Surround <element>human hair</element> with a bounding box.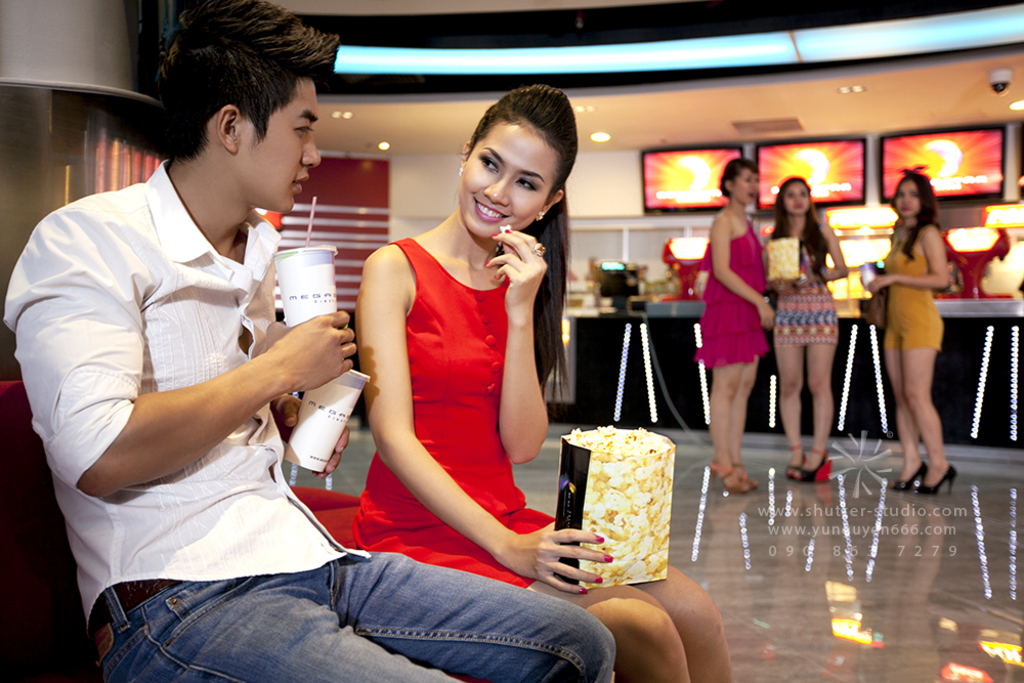
<bbox>718, 157, 759, 199</bbox>.
